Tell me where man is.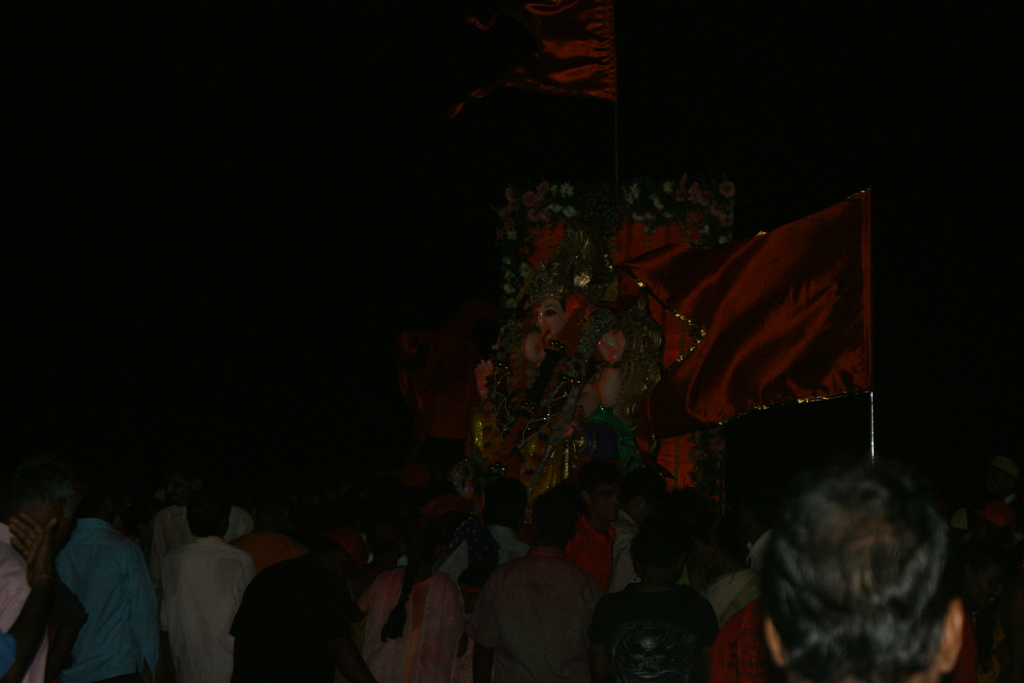
man is at rect(1, 480, 92, 682).
